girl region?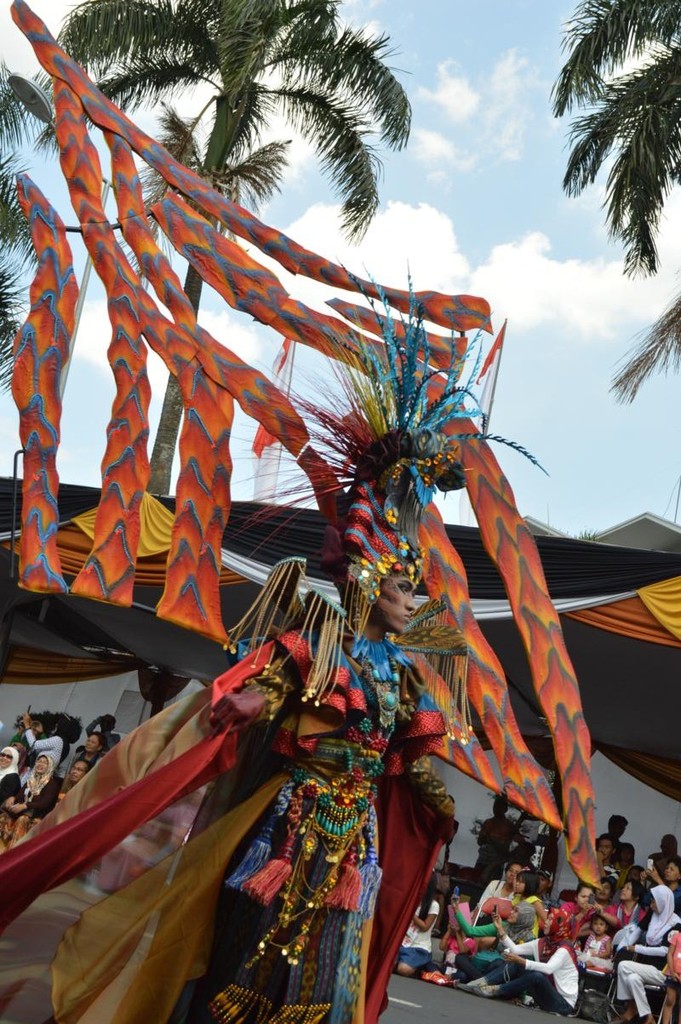
x1=510, y1=868, x2=543, y2=942
